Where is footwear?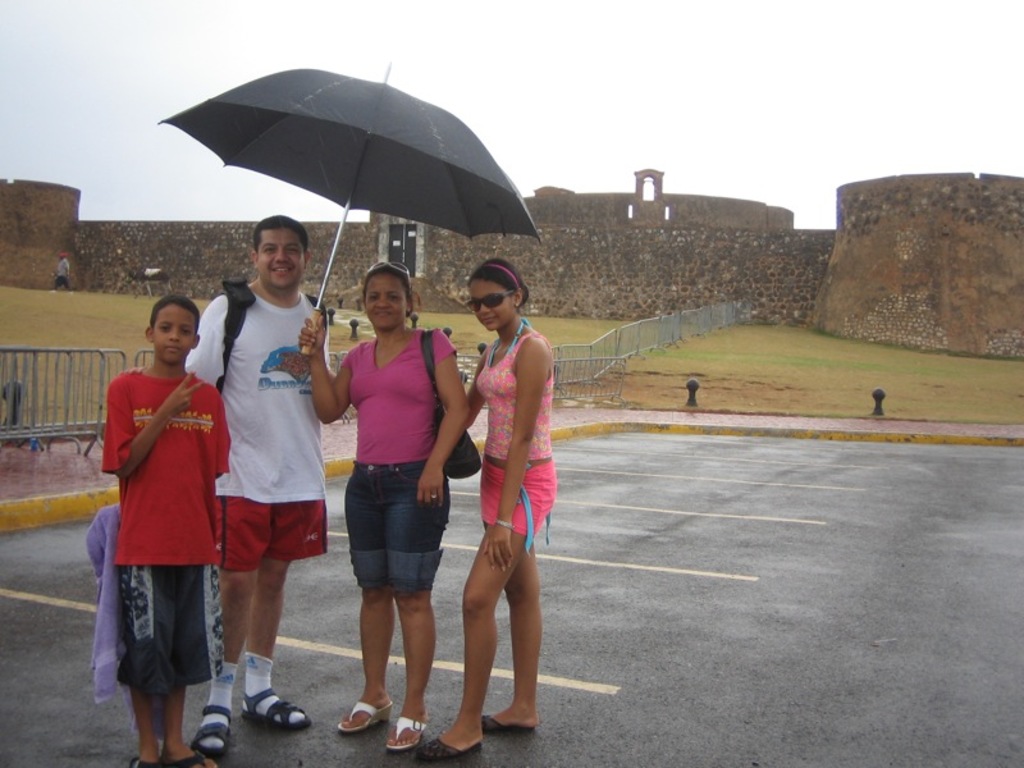
region(416, 736, 485, 758).
